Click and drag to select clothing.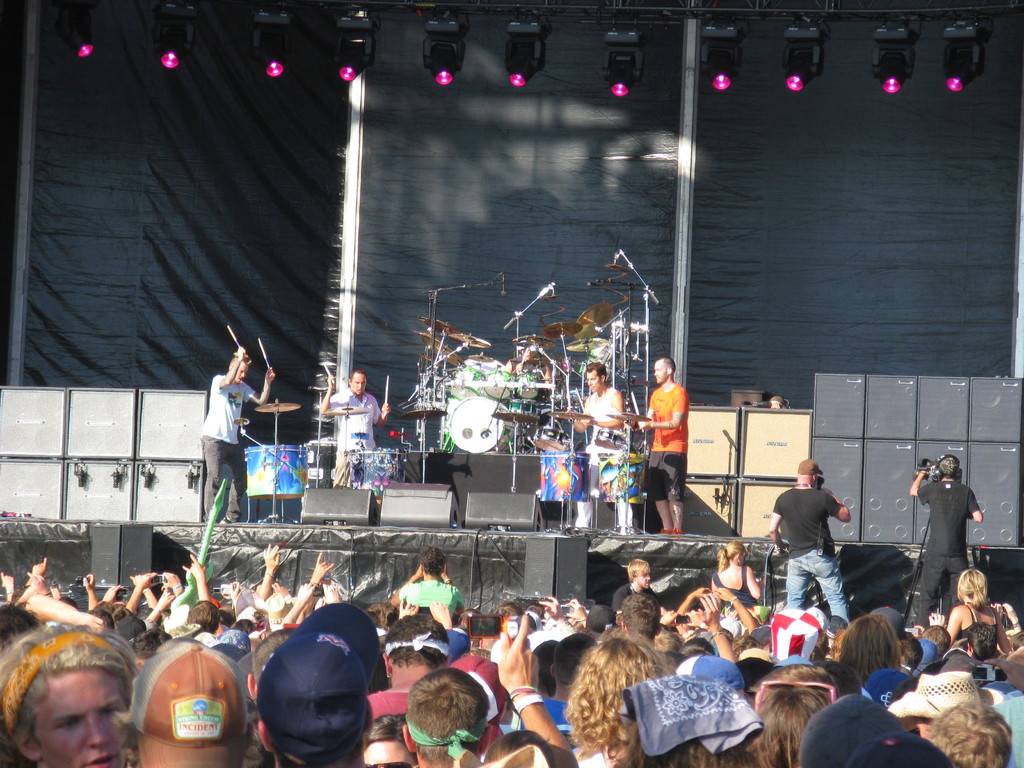
Selection: bbox=[405, 716, 490, 760].
